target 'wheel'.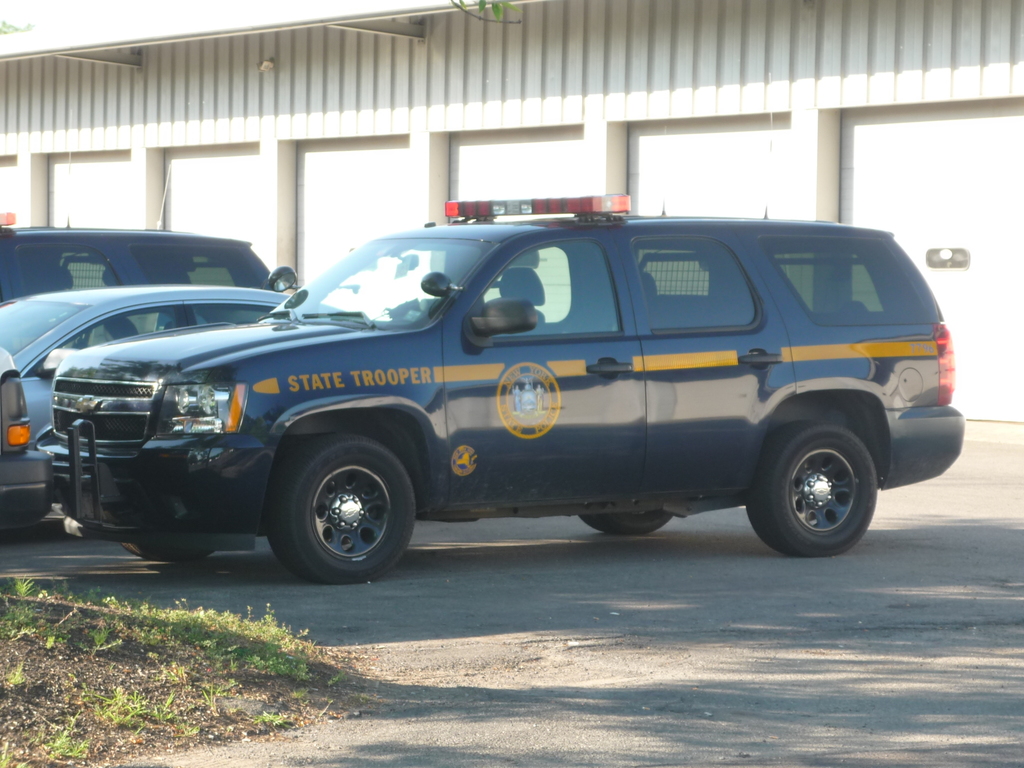
Target region: Rect(578, 506, 673, 537).
